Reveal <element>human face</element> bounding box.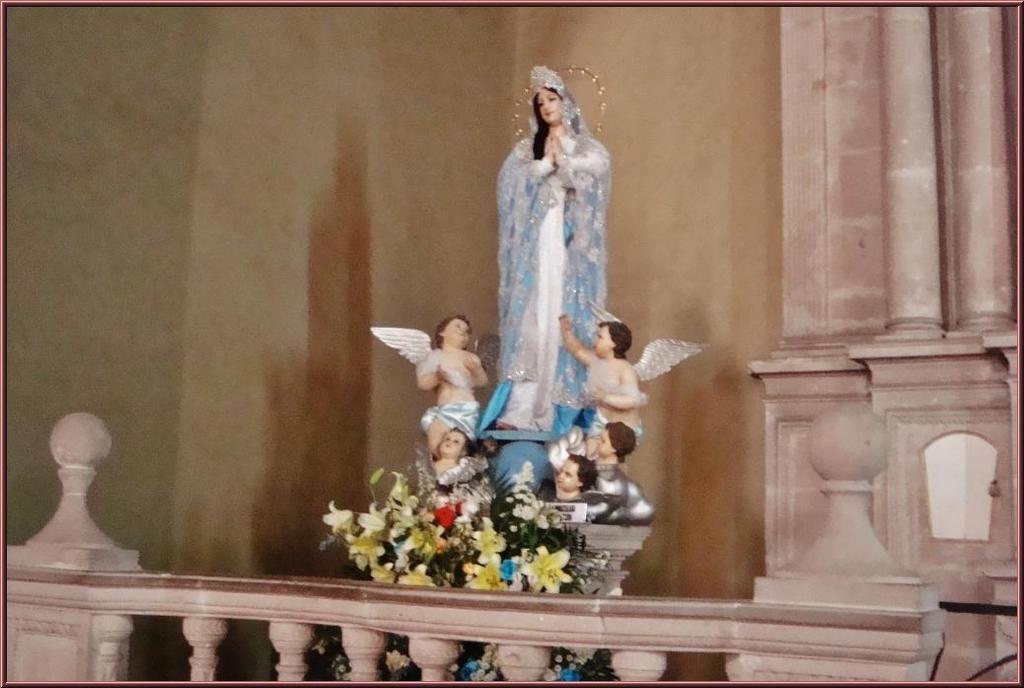
Revealed: Rect(451, 321, 474, 346).
